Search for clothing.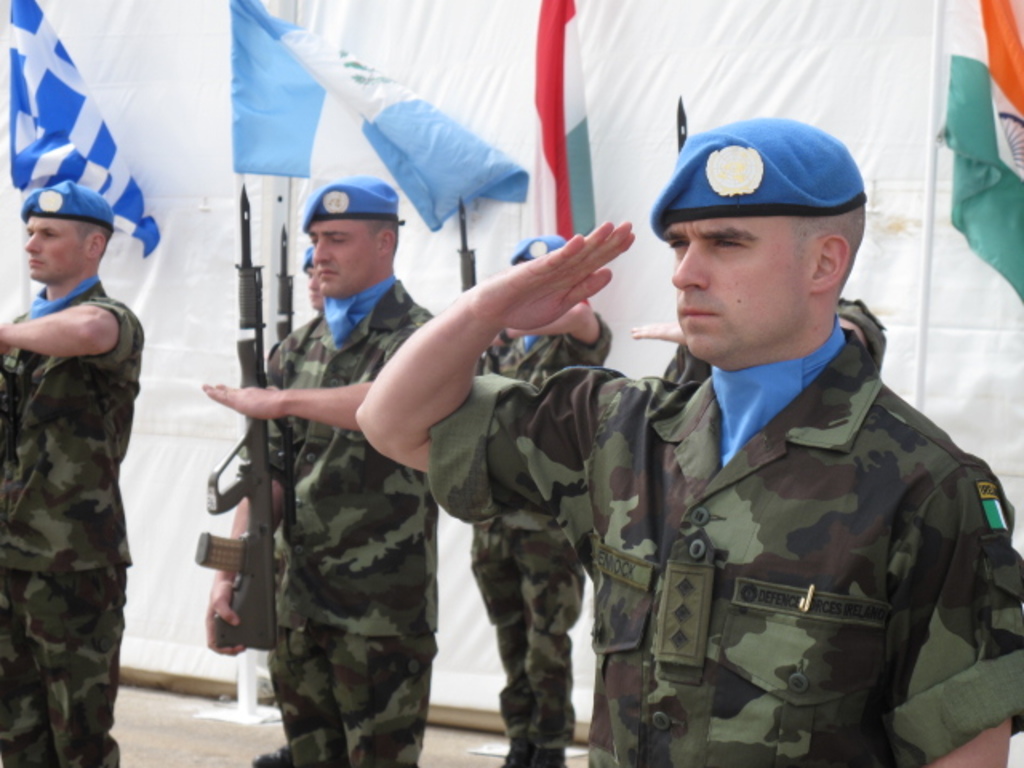
Found at BBox(466, 318, 622, 760).
